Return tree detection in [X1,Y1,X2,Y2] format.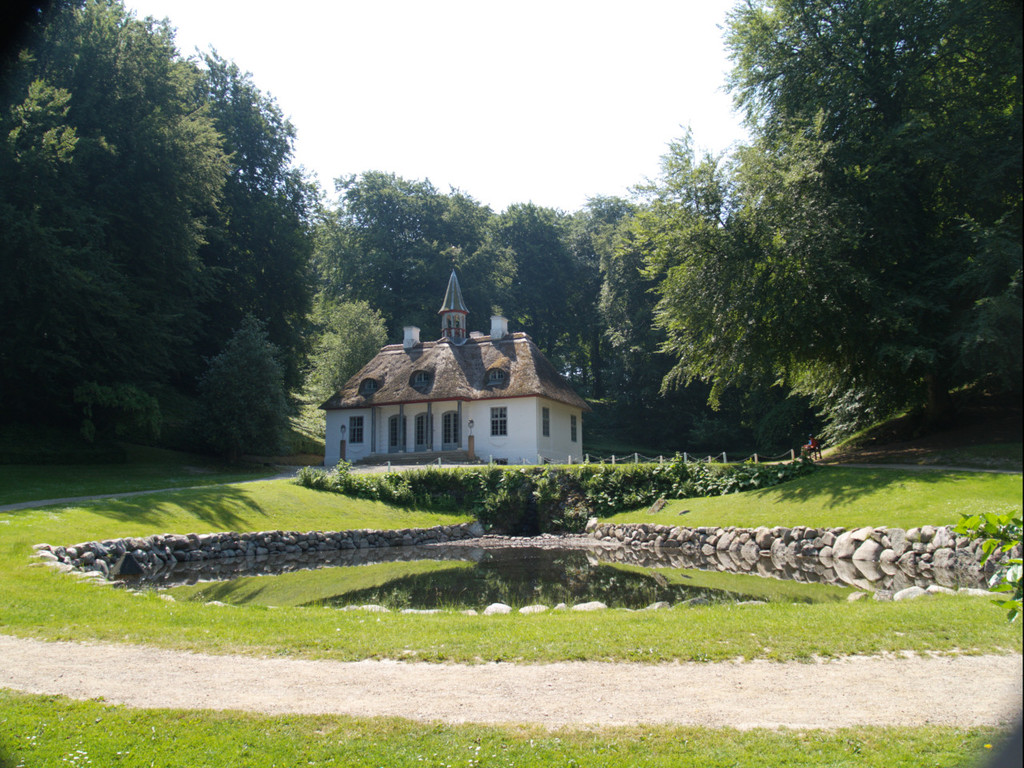
[0,0,261,427].
